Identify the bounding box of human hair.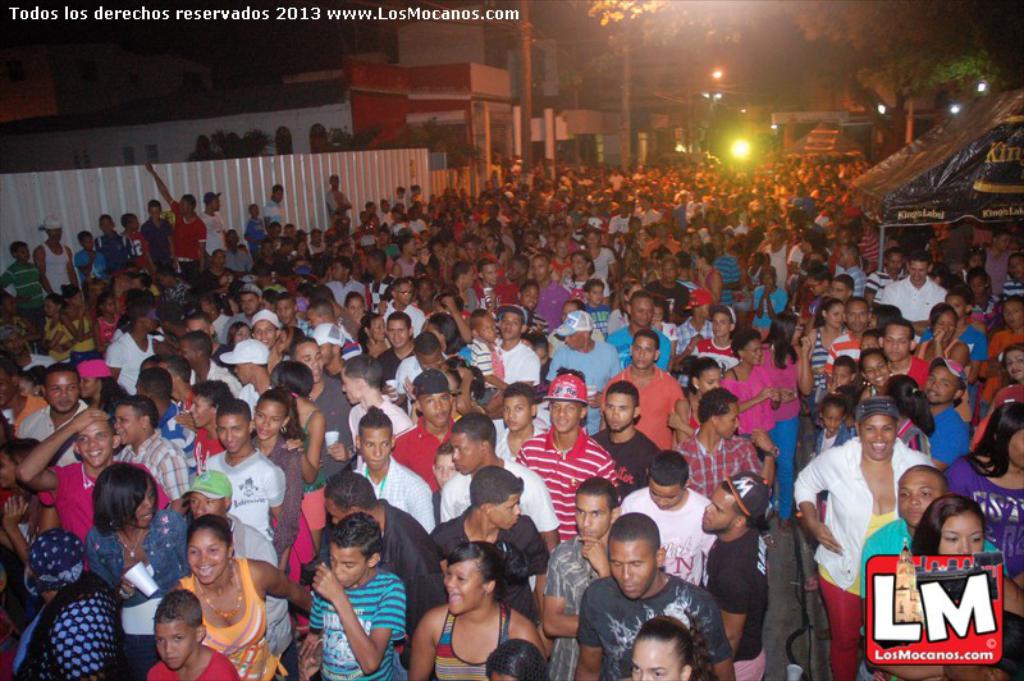
BBox(575, 474, 623, 518).
